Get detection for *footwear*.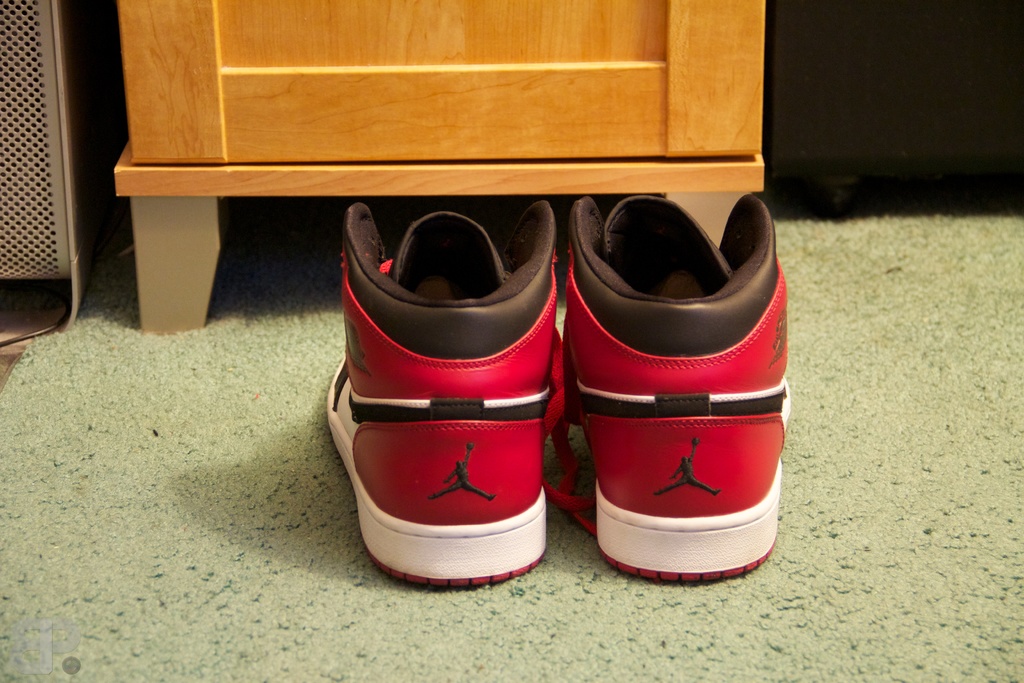
Detection: (x1=551, y1=191, x2=808, y2=582).
